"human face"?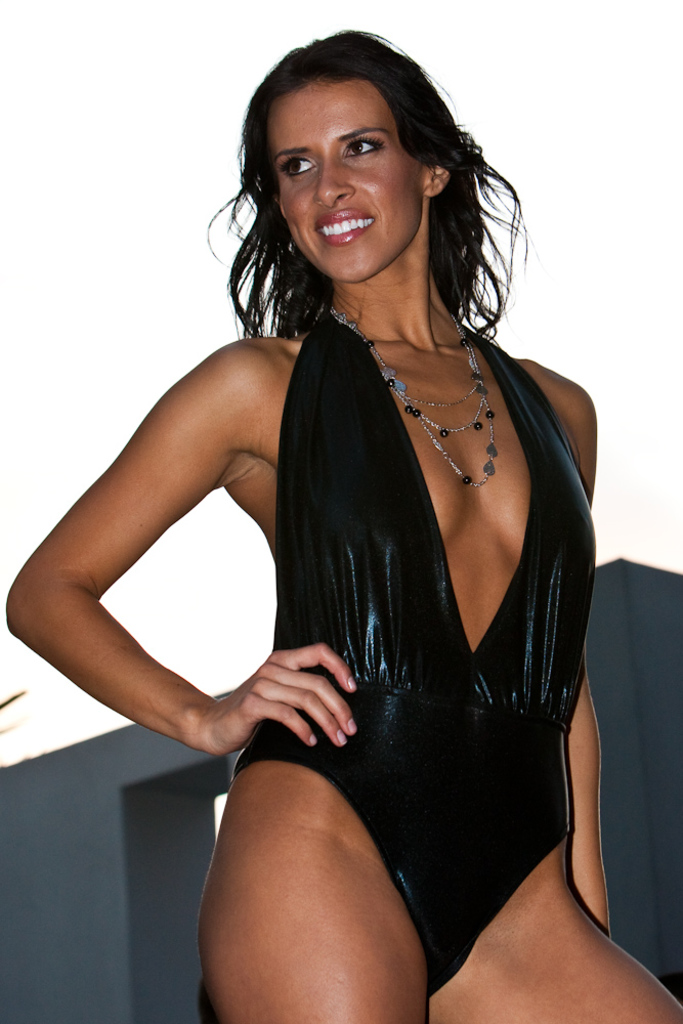
{"left": 278, "top": 78, "right": 423, "bottom": 286}
